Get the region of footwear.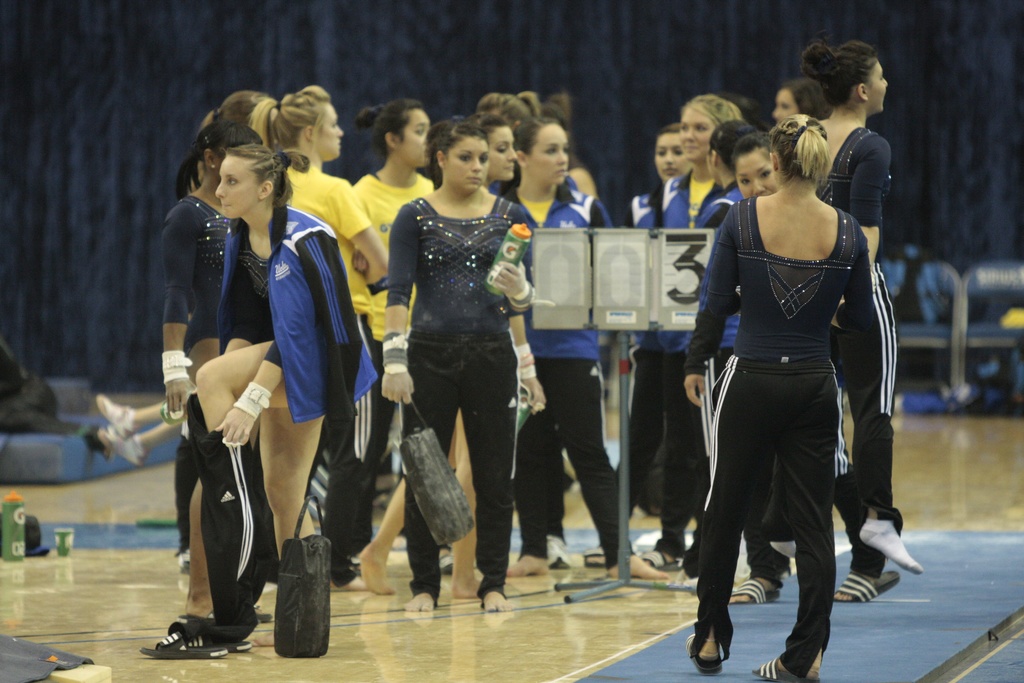
x1=582, y1=545, x2=611, y2=568.
